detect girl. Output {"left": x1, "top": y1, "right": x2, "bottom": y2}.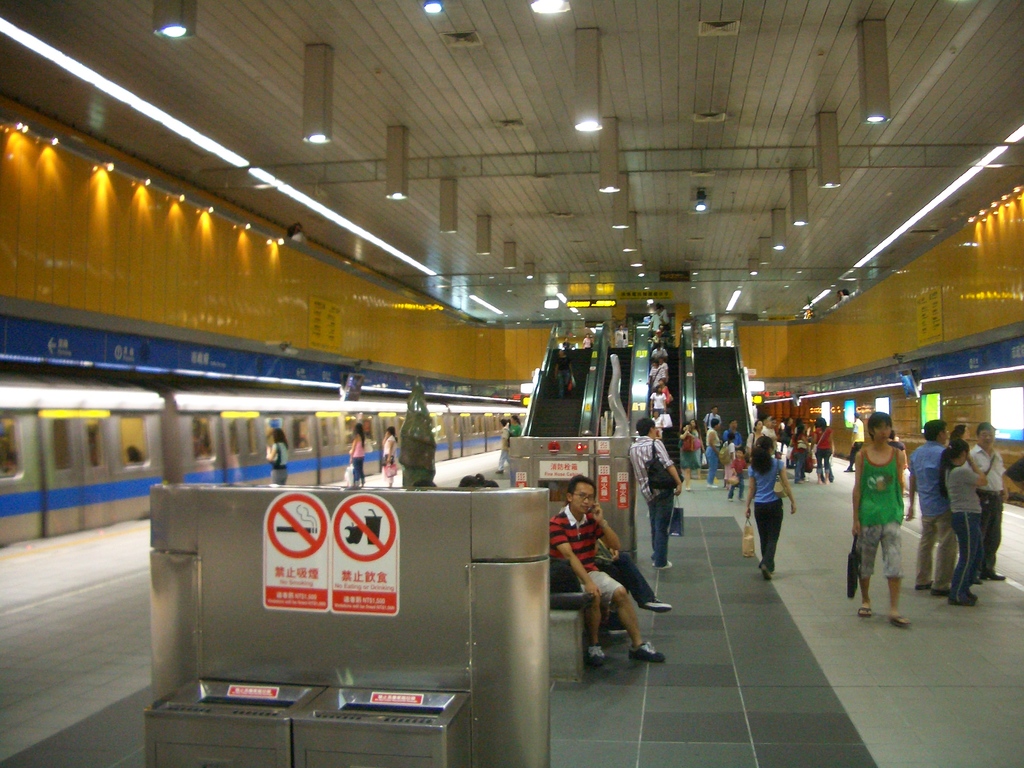
{"left": 743, "top": 435, "right": 791, "bottom": 579}.
